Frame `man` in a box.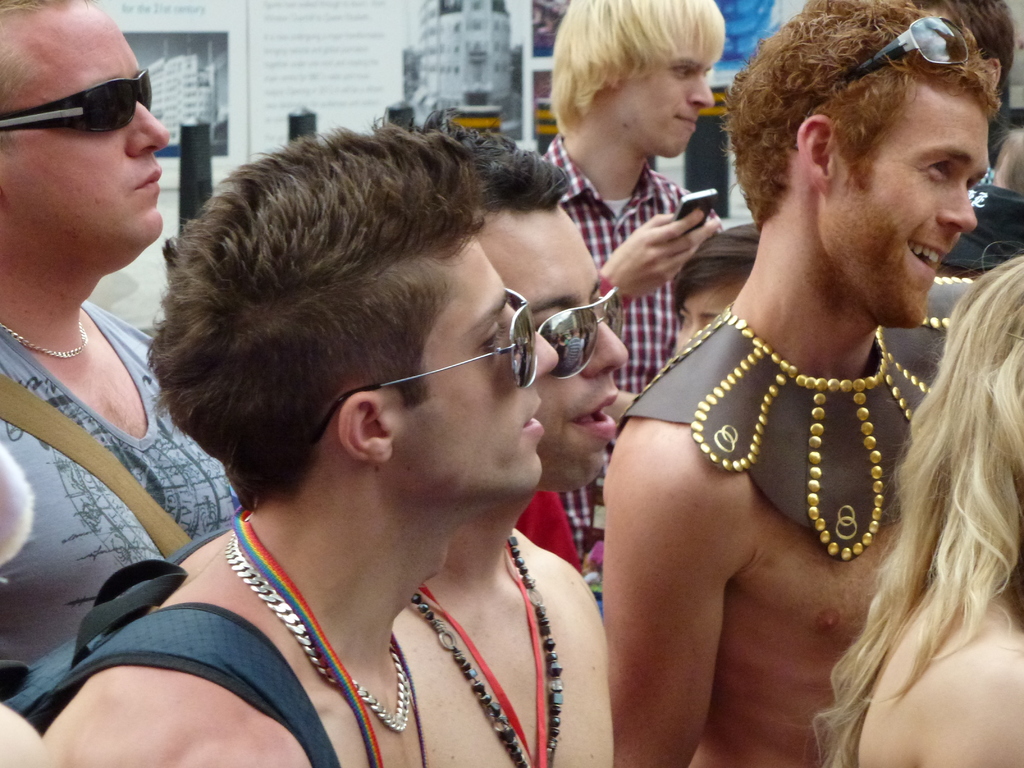
[514, 0, 731, 557].
